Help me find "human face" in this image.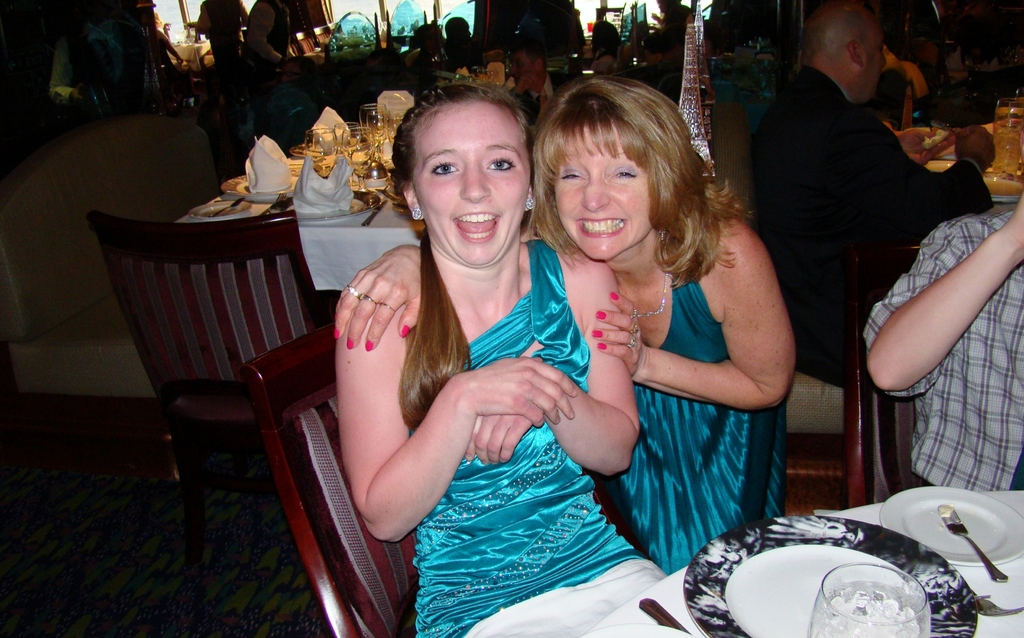
Found it: <region>553, 121, 649, 263</region>.
